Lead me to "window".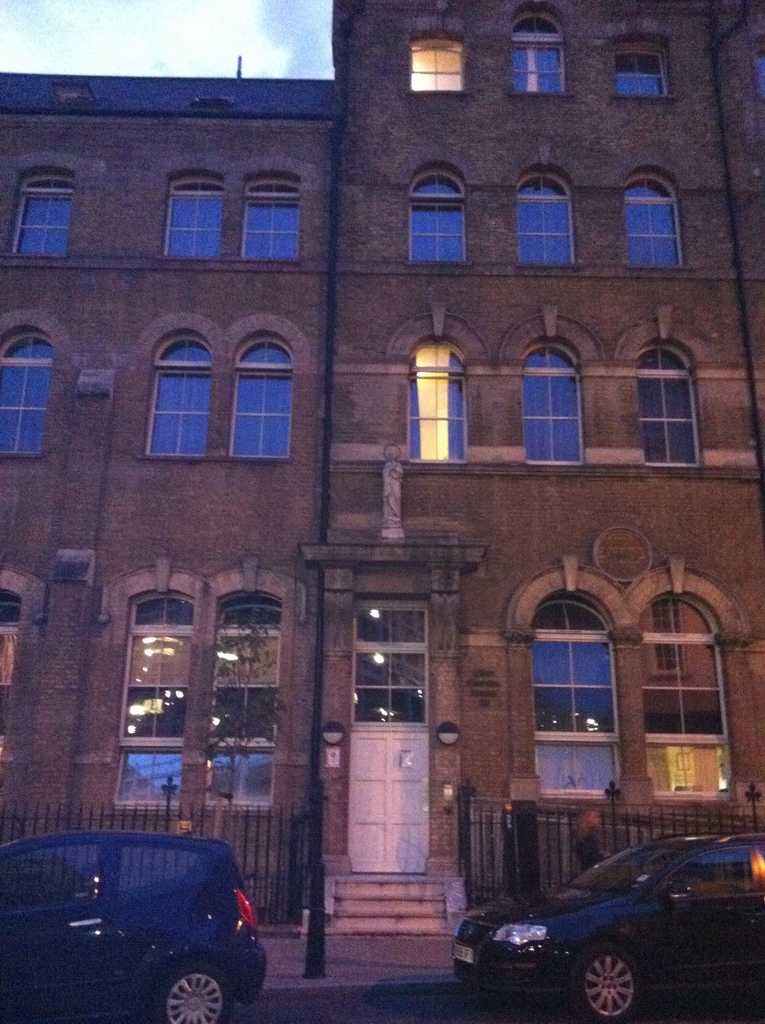
Lead to {"x1": 408, "y1": 30, "x2": 469, "y2": 92}.
